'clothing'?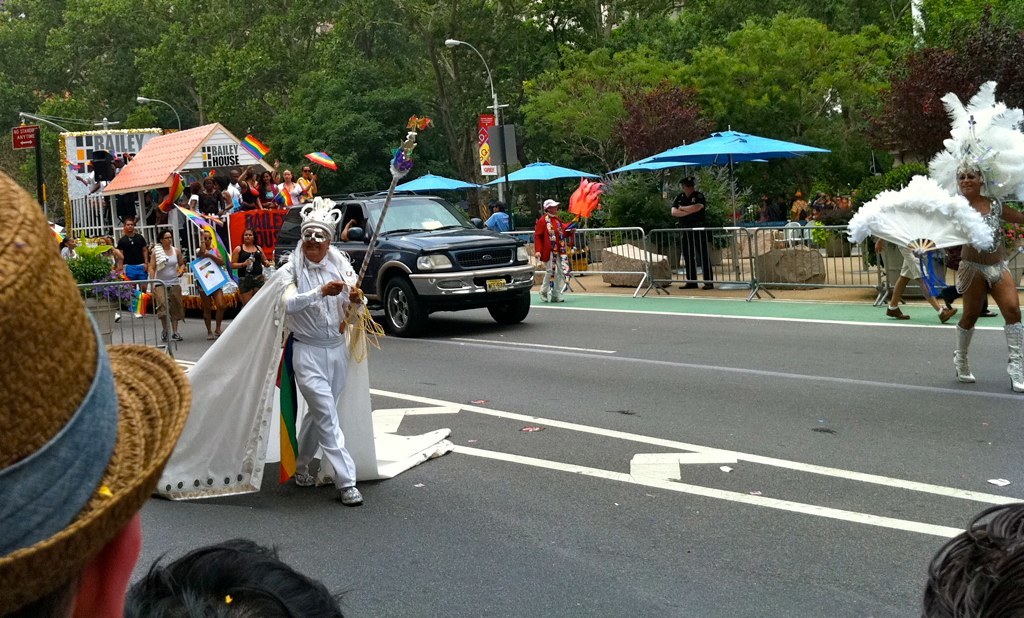
BBox(245, 180, 258, 206)
